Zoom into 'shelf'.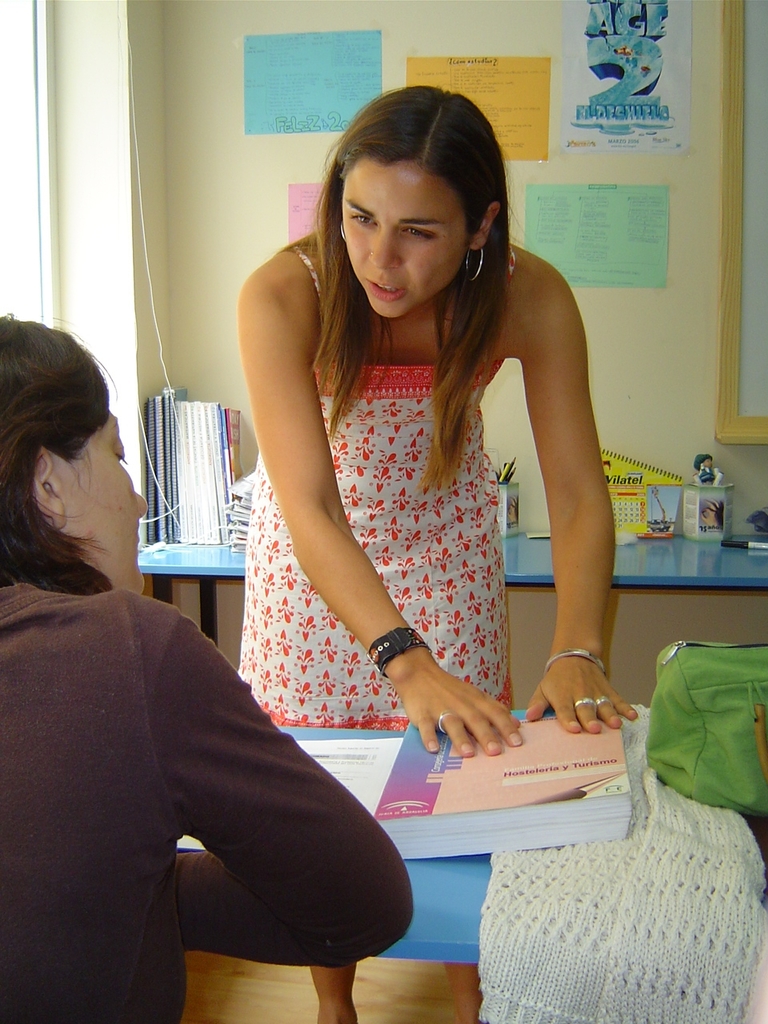
Zoom target: bbox(135, 530, 767, 594).
